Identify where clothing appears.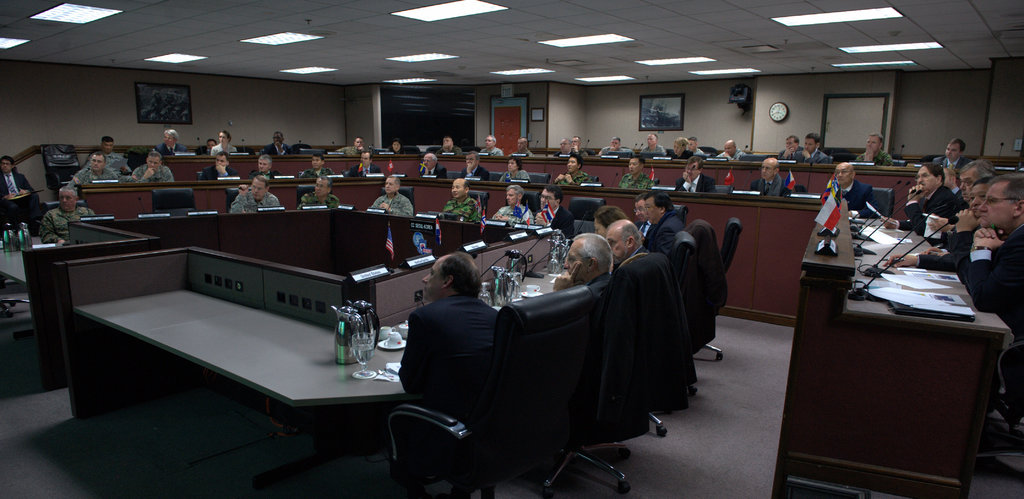
Appears at {"x1": 824, "y1": 176, "x2": 882, "y2": 218}.
